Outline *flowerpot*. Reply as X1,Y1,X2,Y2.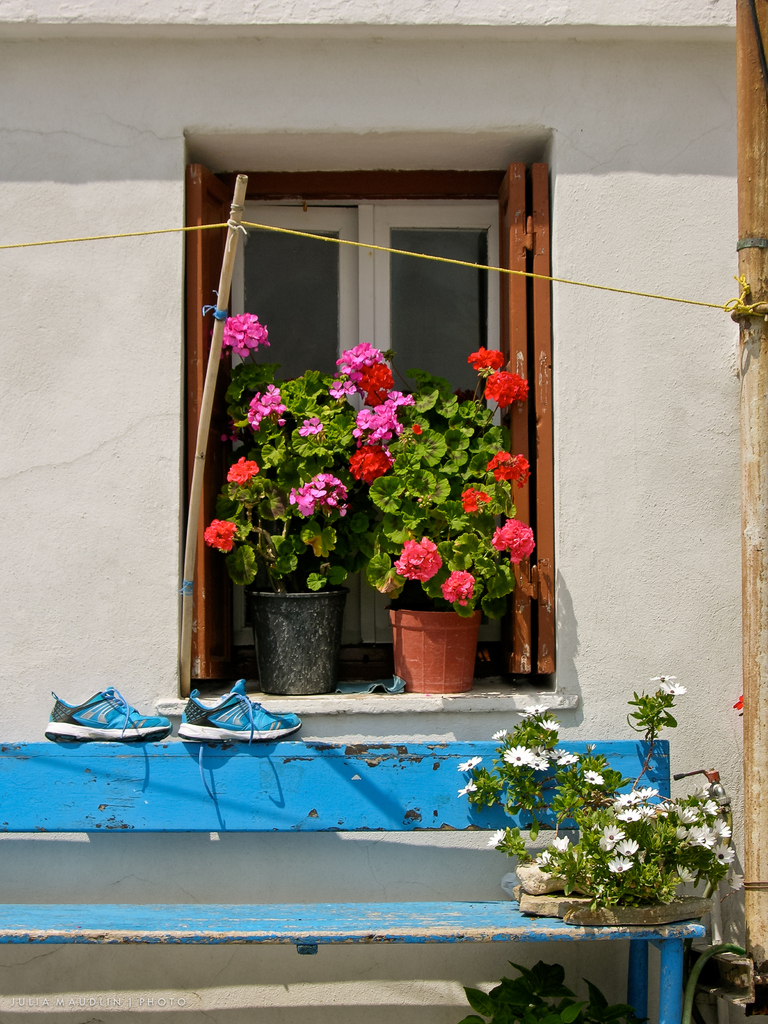
246,589,342,696.
